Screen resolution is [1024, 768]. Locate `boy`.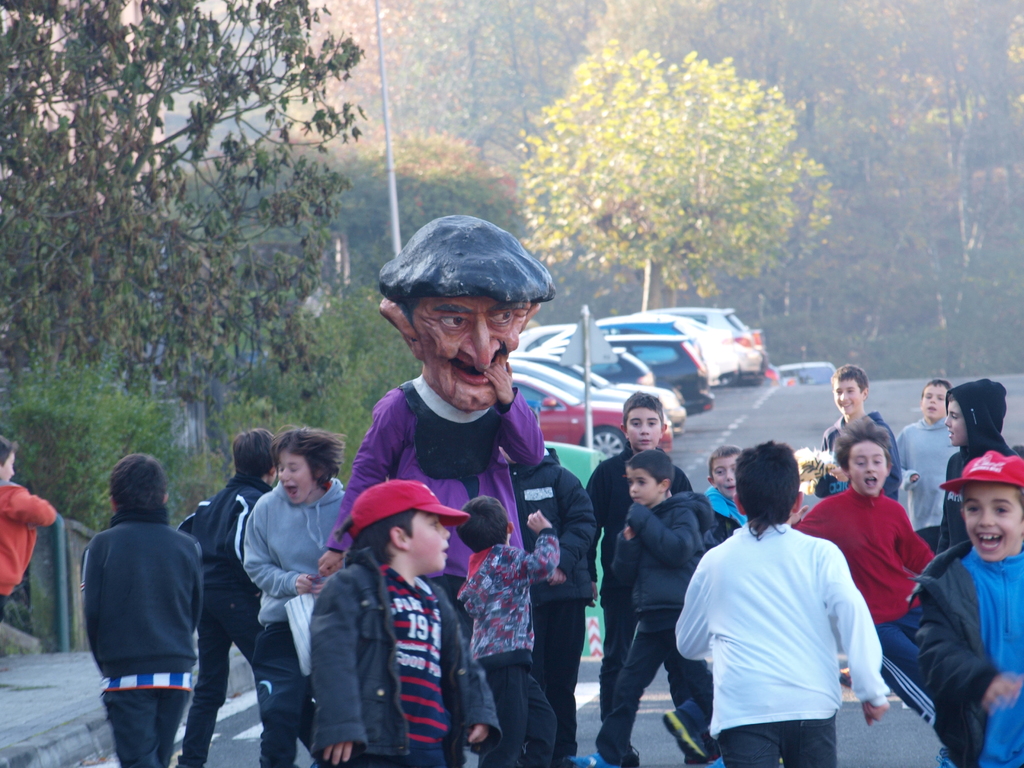
region(700, 436, 752, 533).
